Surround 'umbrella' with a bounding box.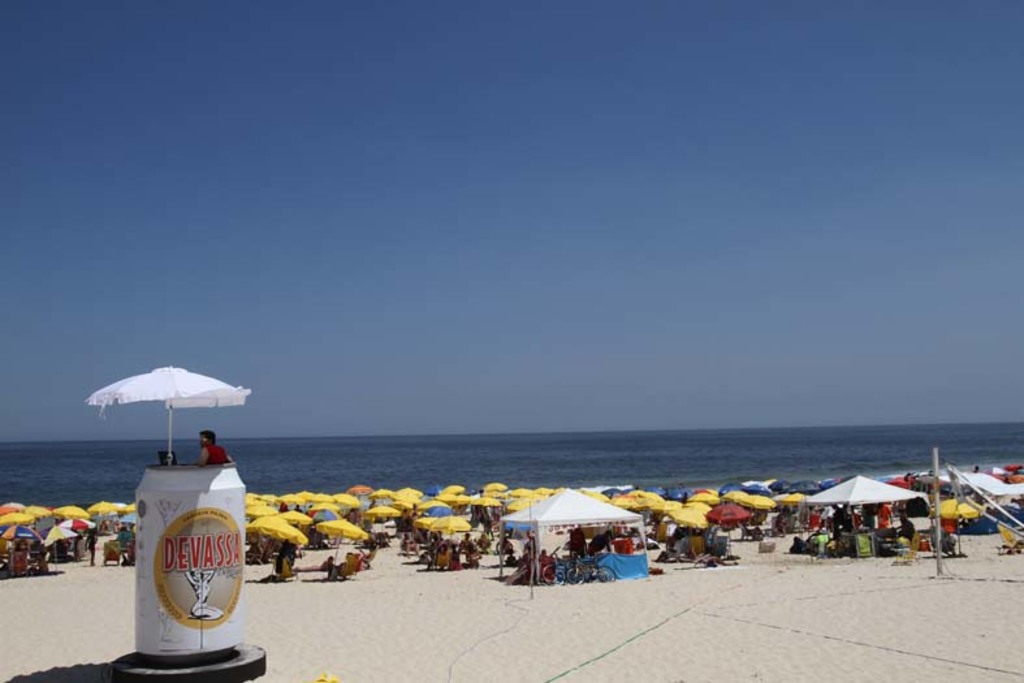
[x1=85, y1=364, x2=251, y2=468].
